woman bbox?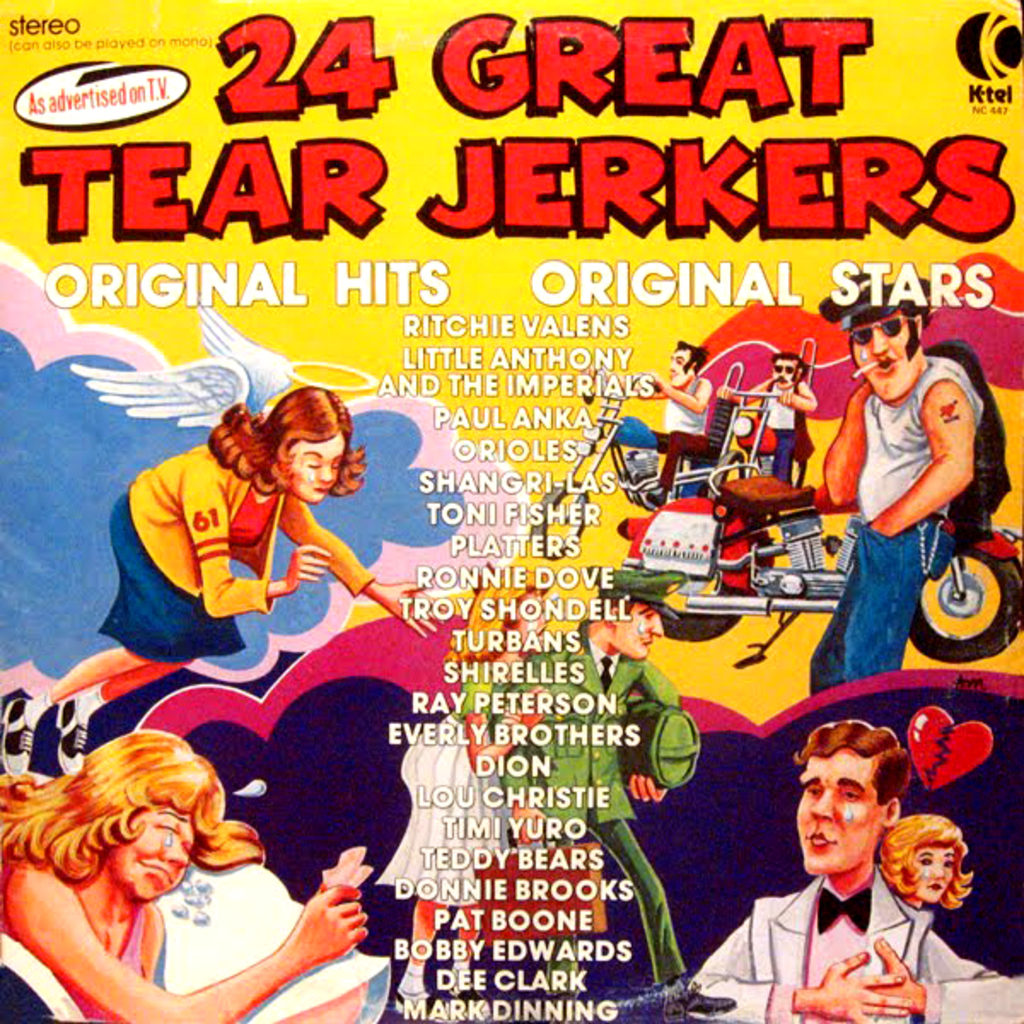
region(375, 553, 550, 1022)
